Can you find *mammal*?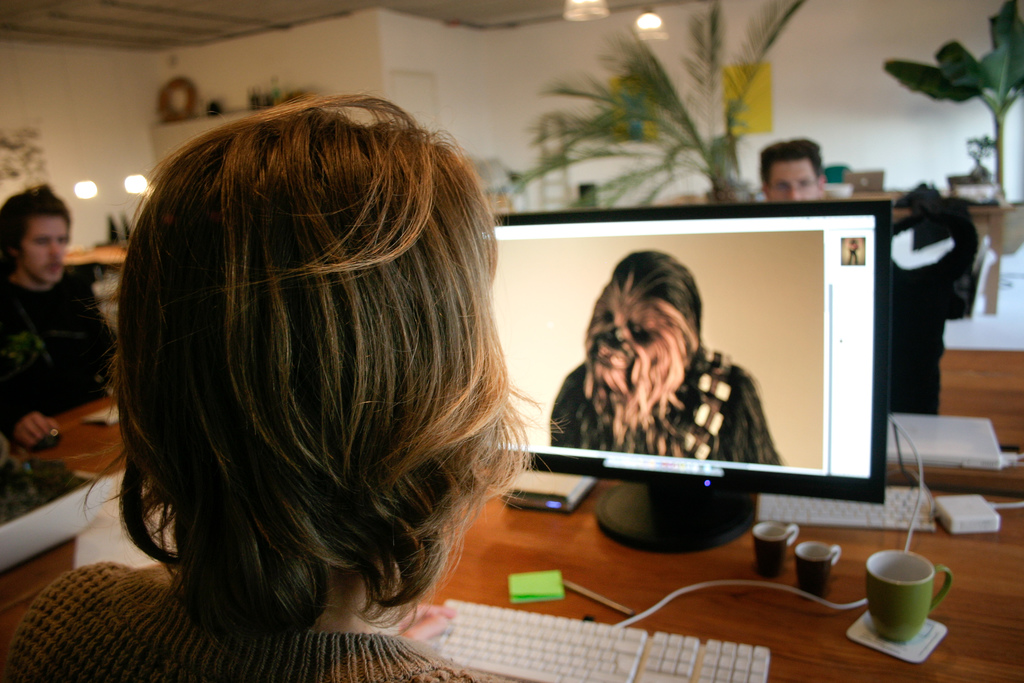
Yes, bounding box: crop(555, 252, 781, 467).
